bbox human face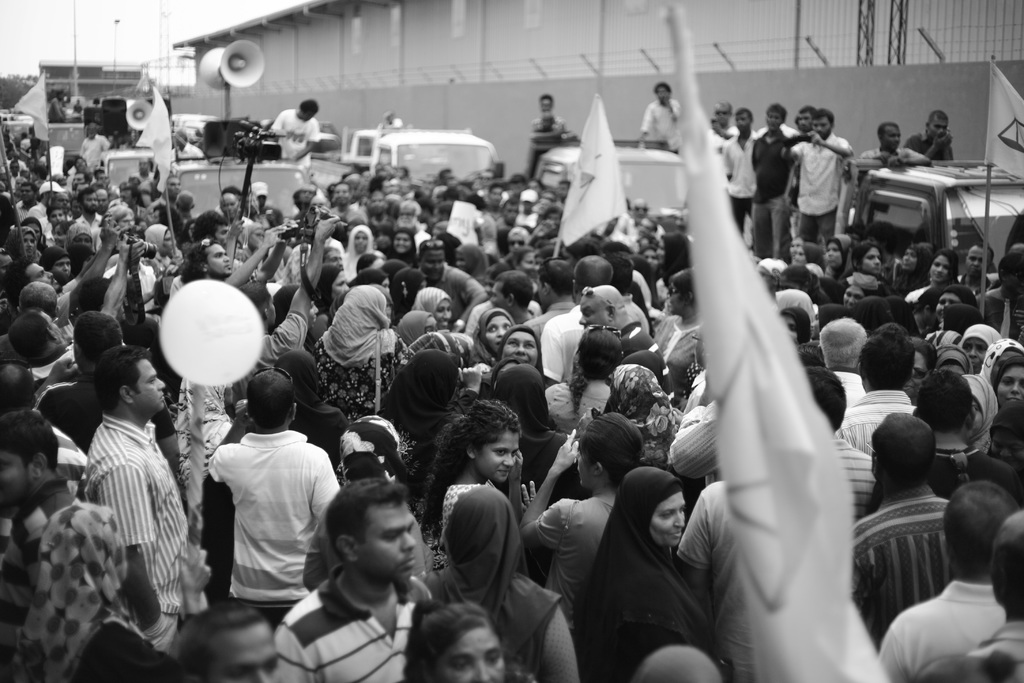
(left=966, top=244, right=989, bottom=273)
